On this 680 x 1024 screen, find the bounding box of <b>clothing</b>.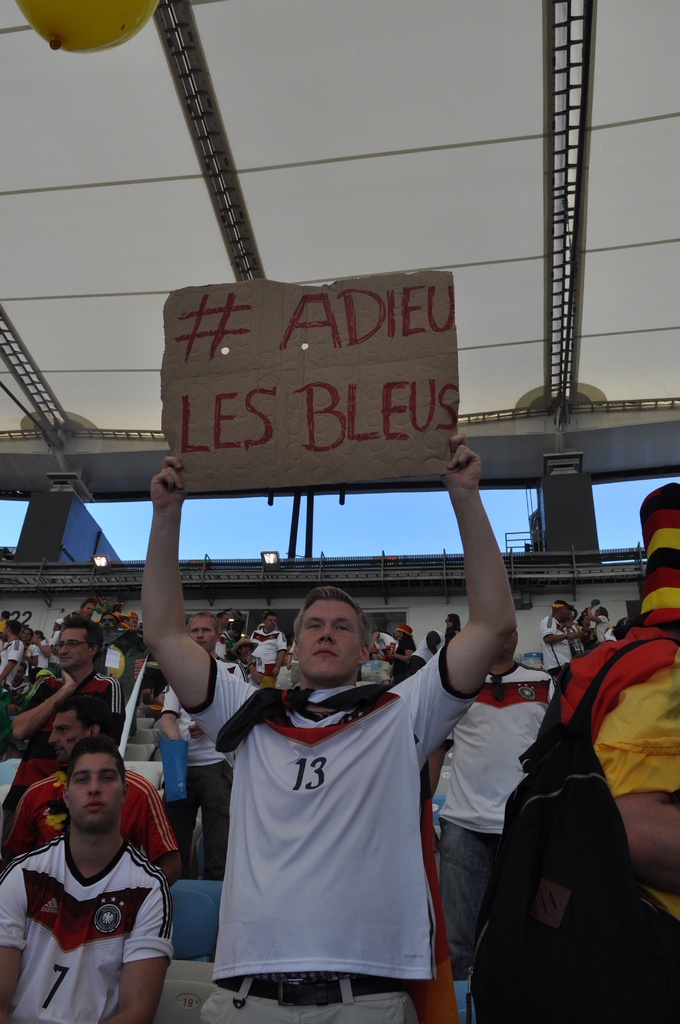
Bounding box: <bbox>1, 673, 125, 817</bbox>.
